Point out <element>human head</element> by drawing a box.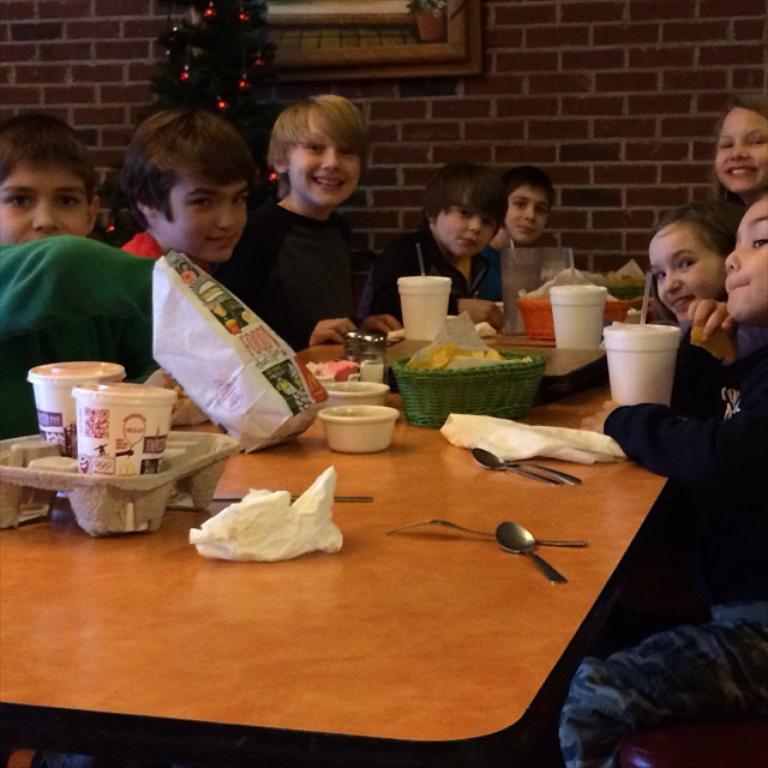
(715,96,767,197).
